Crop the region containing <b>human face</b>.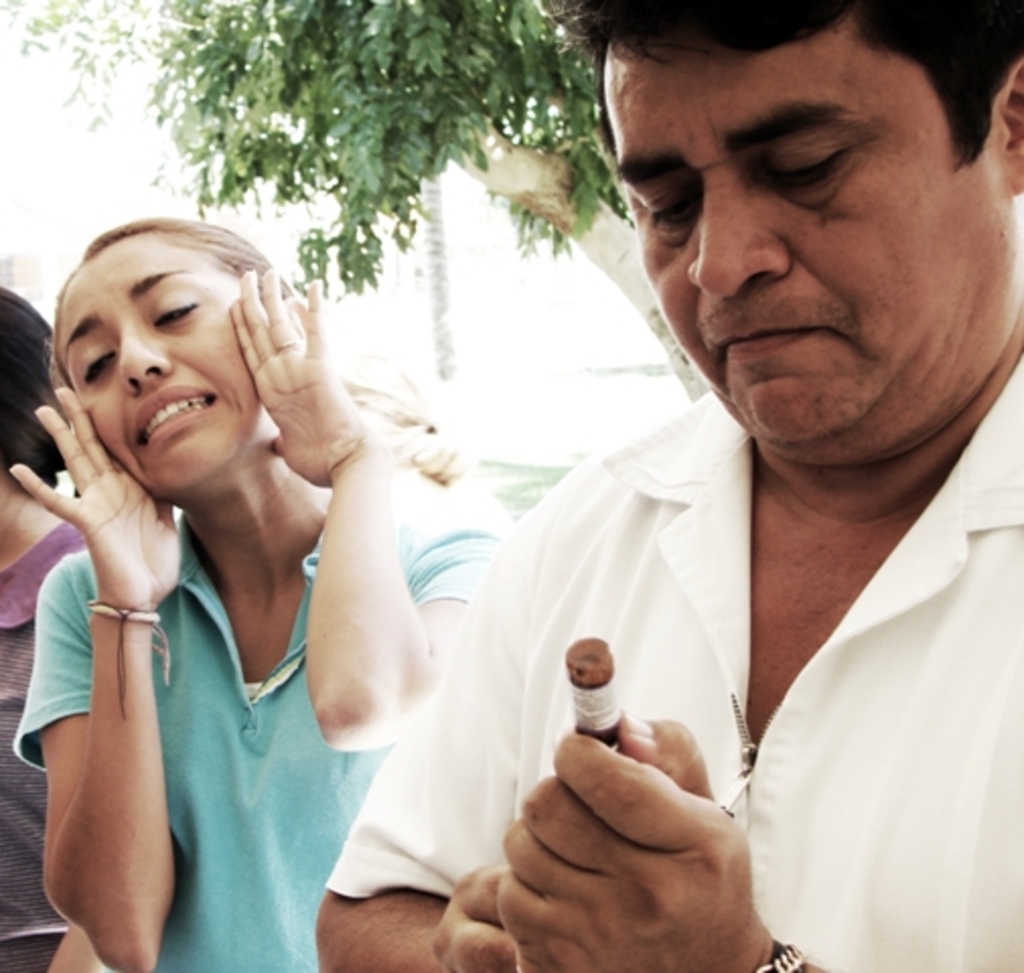
Crop region: x1=612 y1=57 x2=1000 y2=436.
